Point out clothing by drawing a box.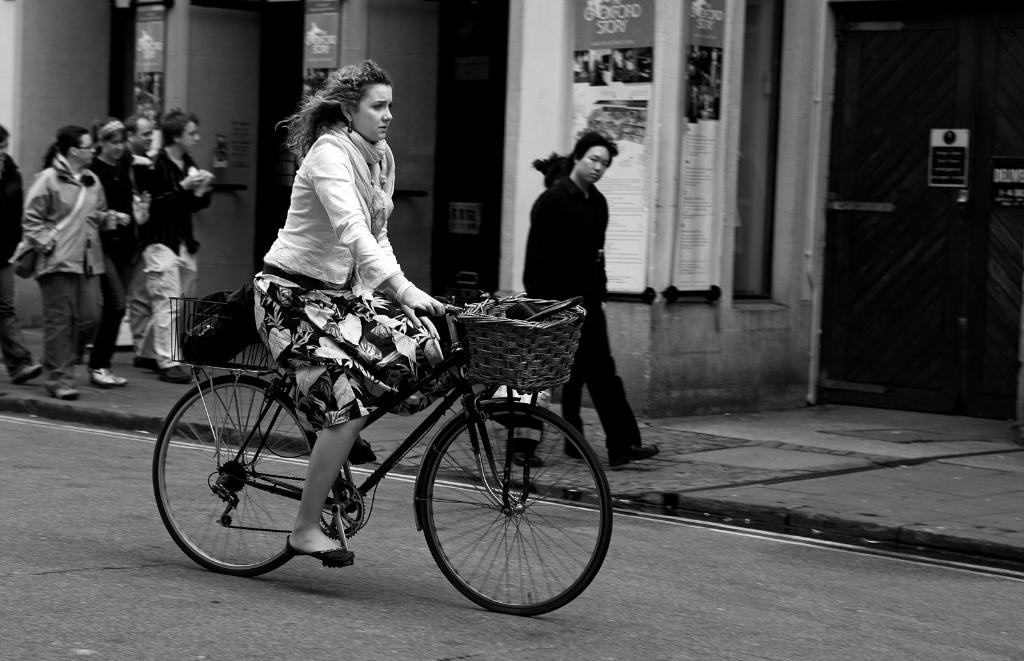
[20, 150, 106, 393].
